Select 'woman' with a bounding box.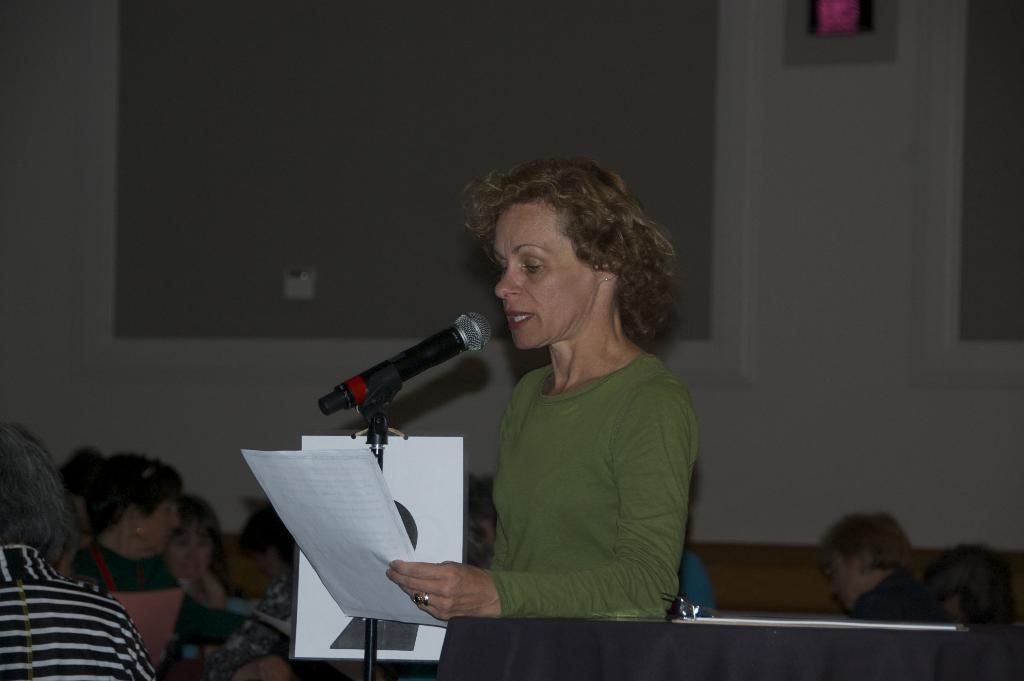
68:443:260:680.
